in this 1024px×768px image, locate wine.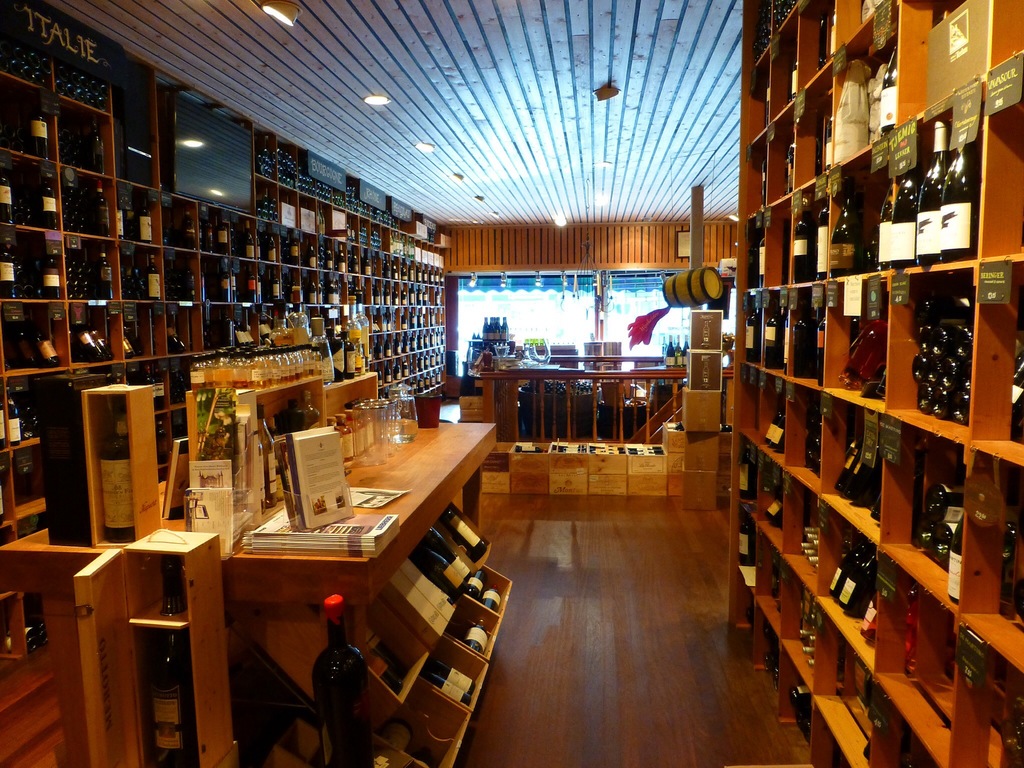
Bounding box: 292, 620, 360, 749.
